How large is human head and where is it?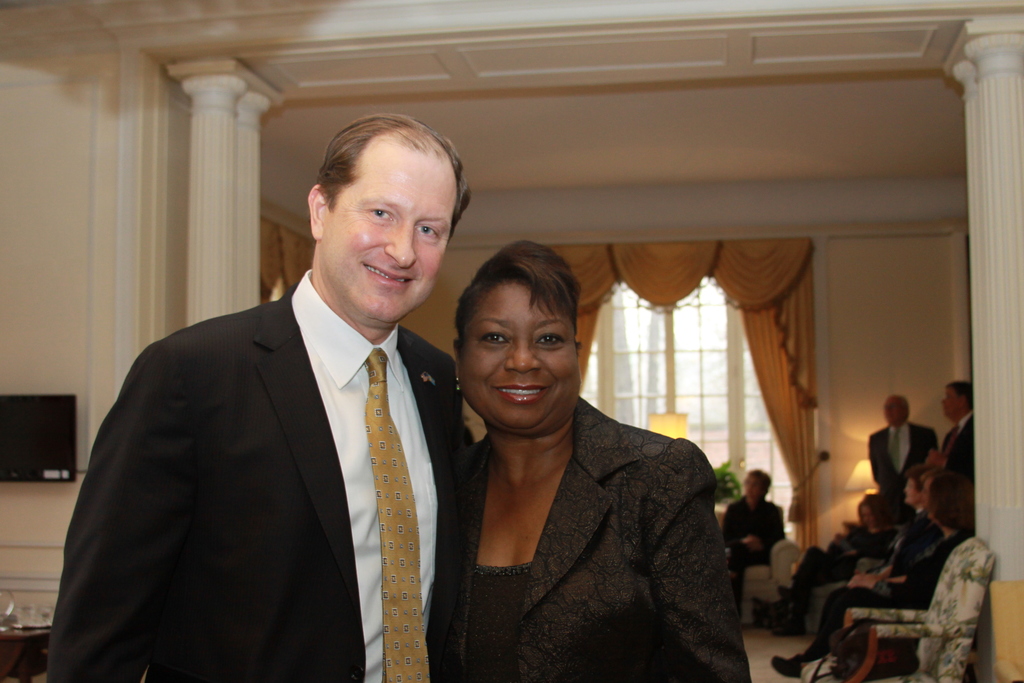
Bounding box: [858,493,885,531].
